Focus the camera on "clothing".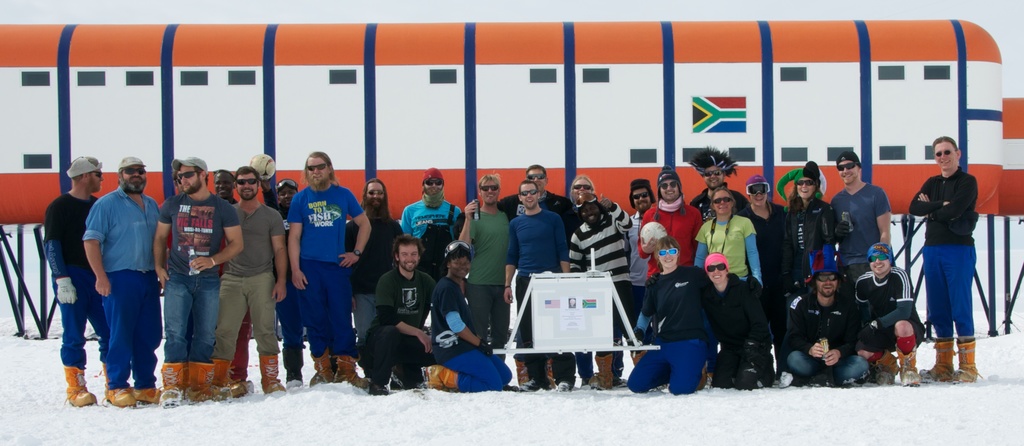
Focus region: 358/268/433/388.
